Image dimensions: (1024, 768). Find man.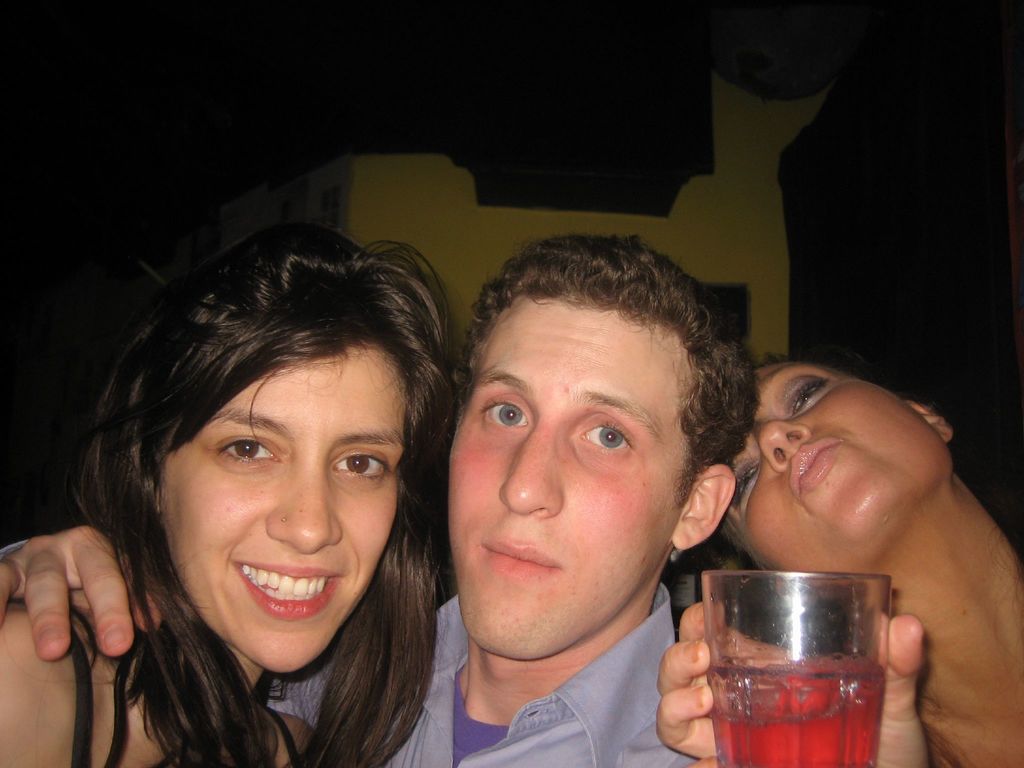
rect(0, 234, 761, 767).
